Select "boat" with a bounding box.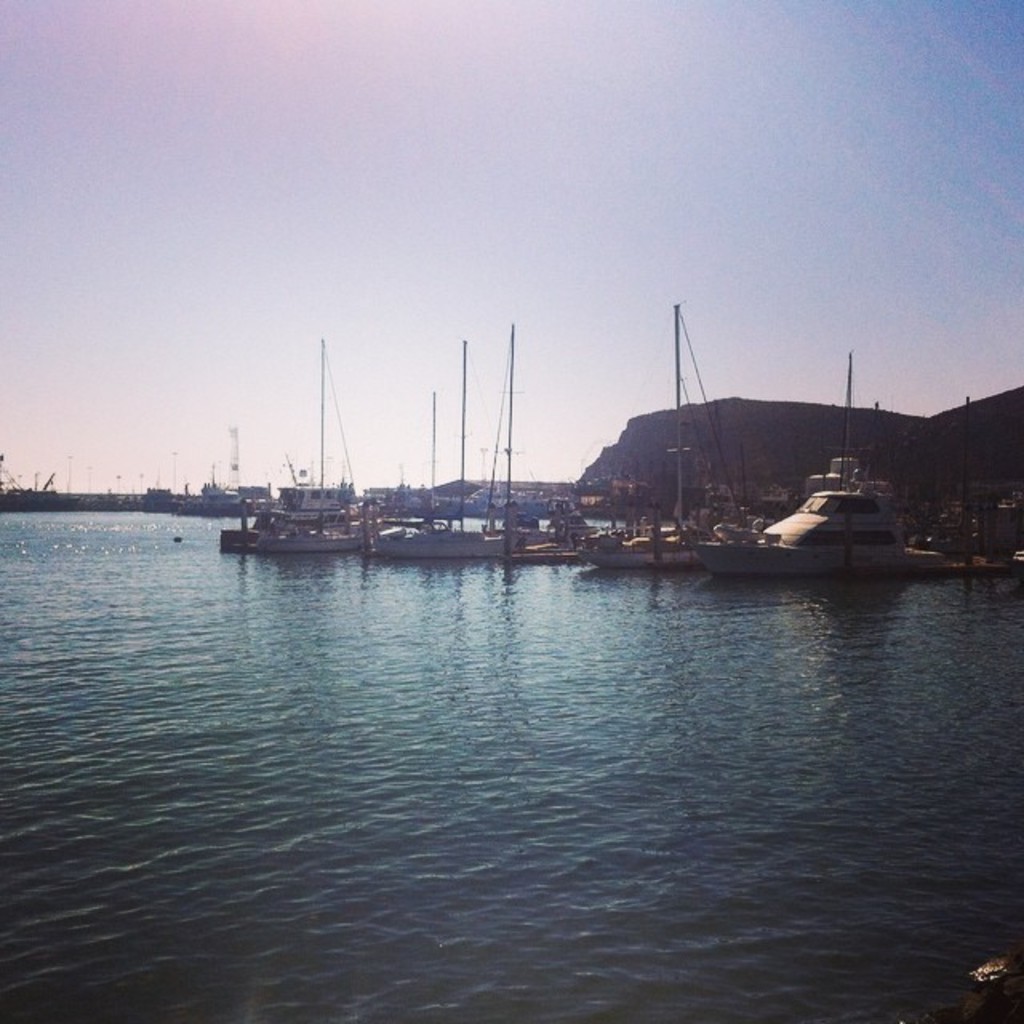
detection(371, 336, 536, 563).
